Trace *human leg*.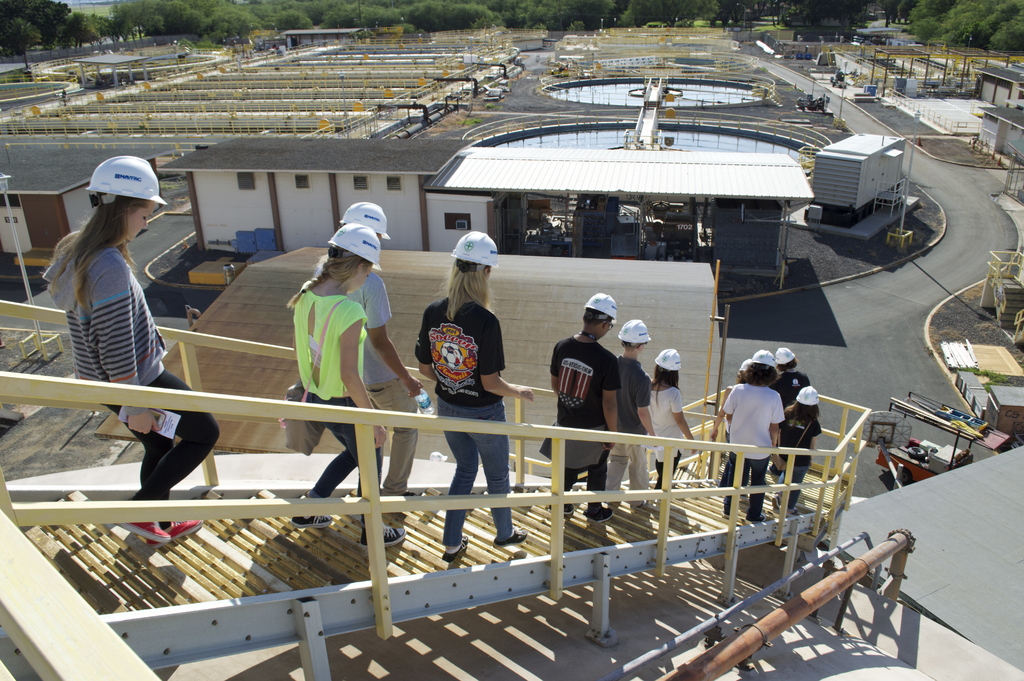
Traced to rect(722, 455, 747, 518).
